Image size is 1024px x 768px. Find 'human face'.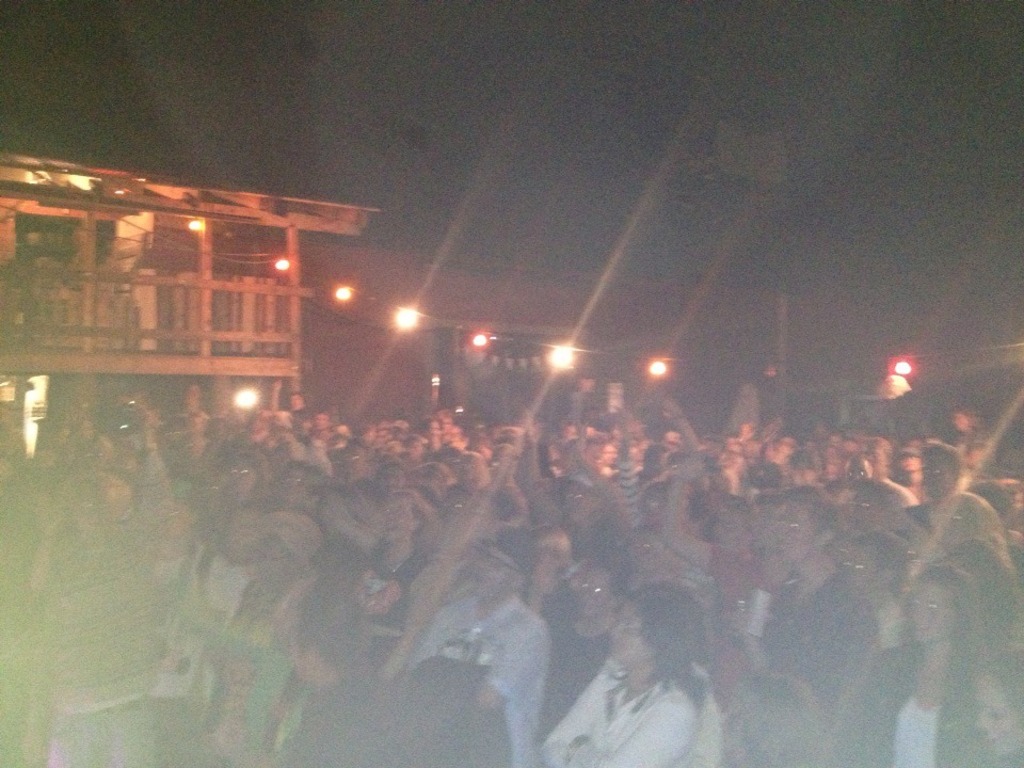
detection(837, 551, 892, 603).
